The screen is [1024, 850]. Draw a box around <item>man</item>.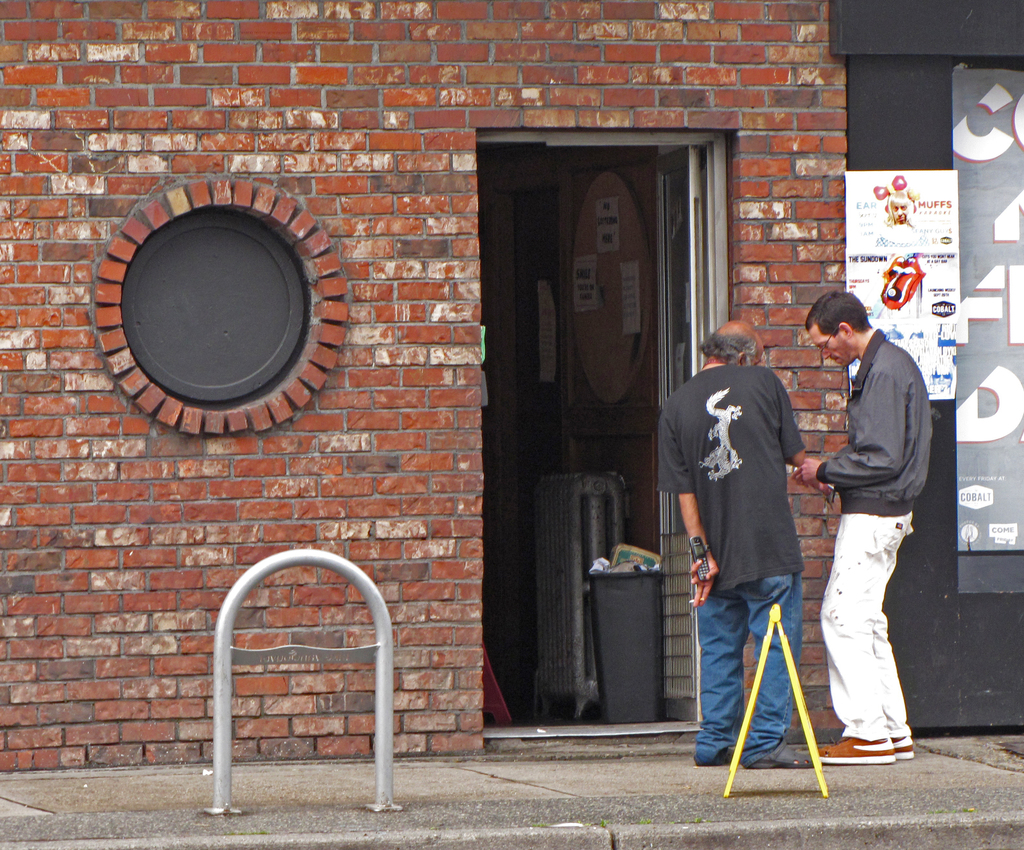
<bbox>809, 262, 945, 774</bbox>.
